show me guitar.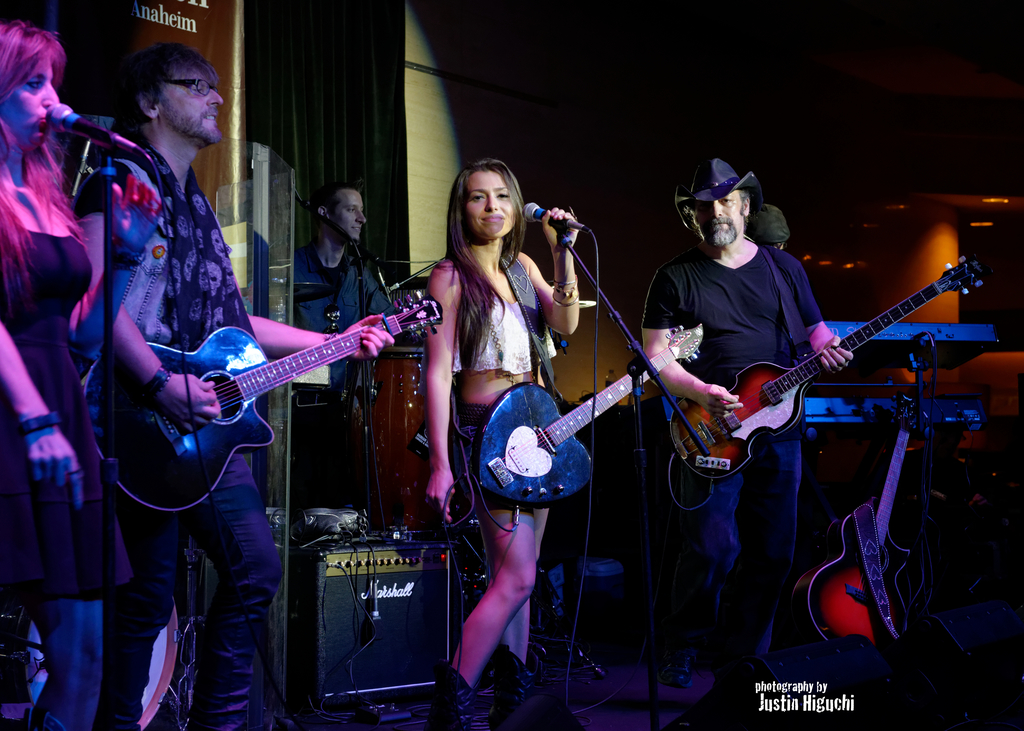
guitar is here: detection(666, 236, 982, 474).
